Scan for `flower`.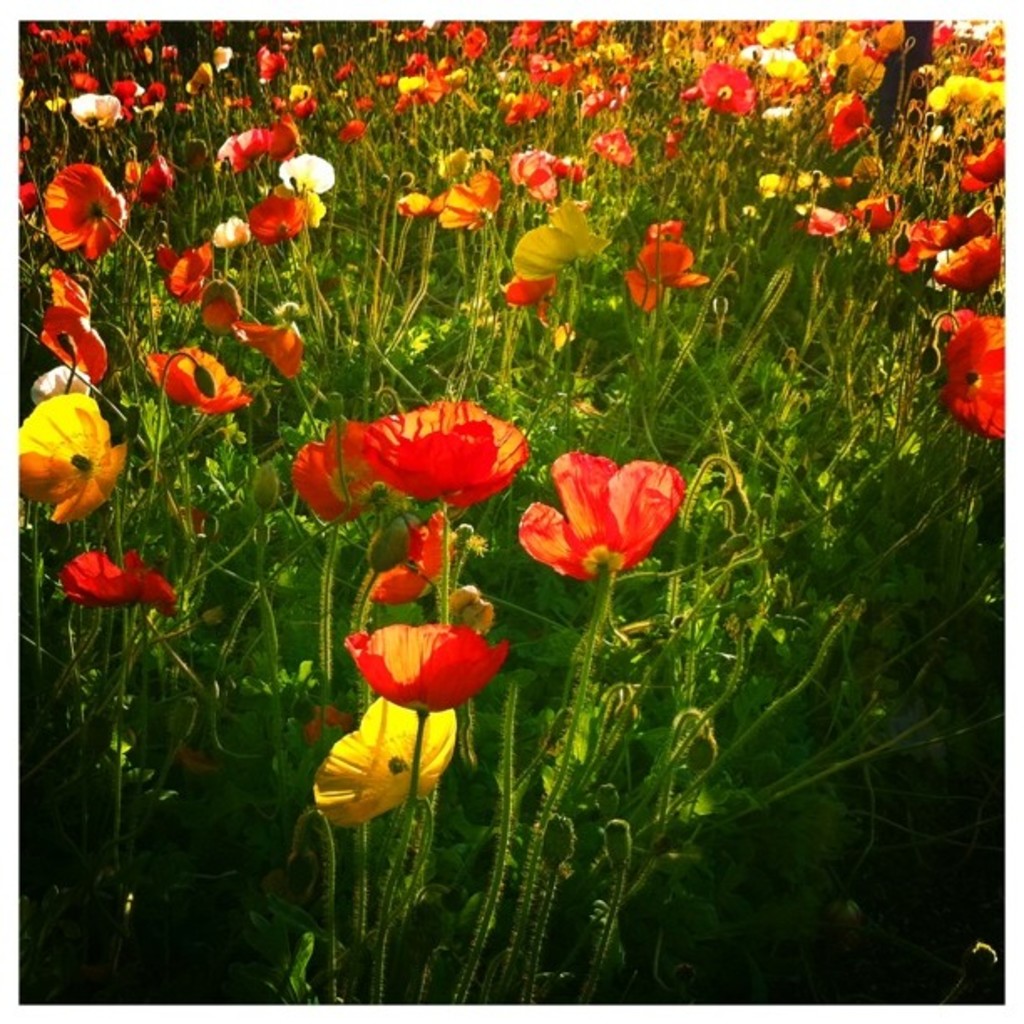
Scan result: bbox=[333, 609, 512, 726].
